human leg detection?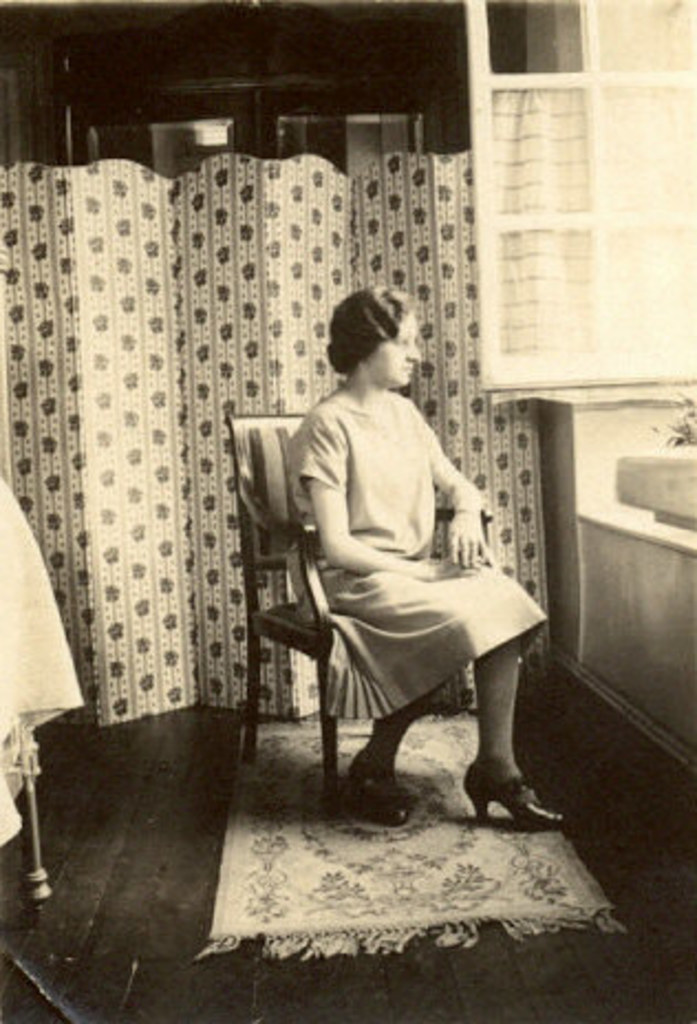
<region>408, 565, 573, 834</region>
